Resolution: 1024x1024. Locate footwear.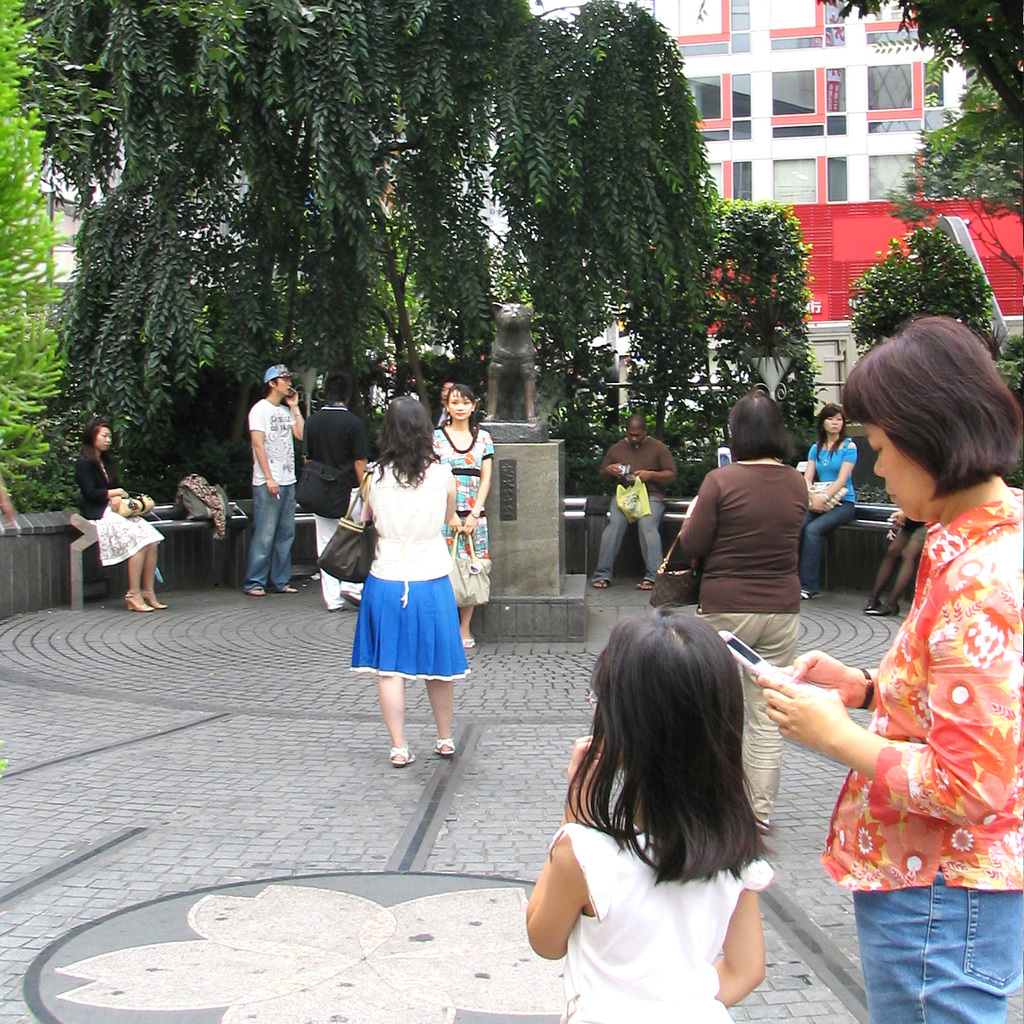
[243, 588, 269, 603].
